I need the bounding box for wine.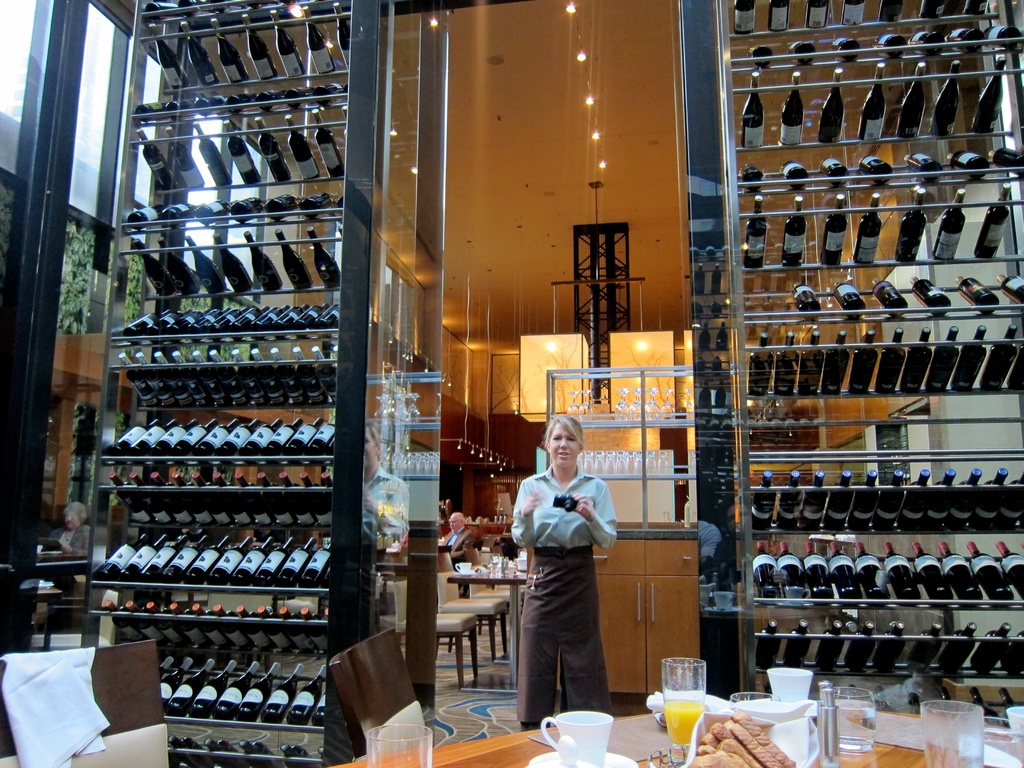
Here it is: Rect(120, 536, 164, 579).
